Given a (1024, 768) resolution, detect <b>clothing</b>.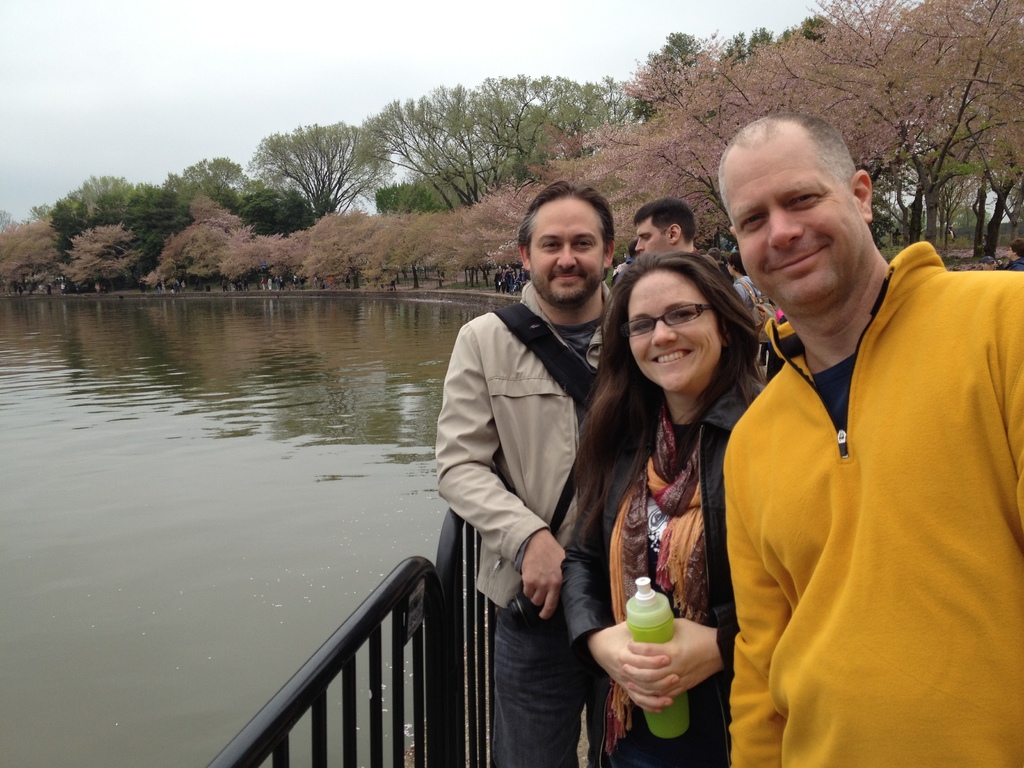
[243, 275, 248, 289].
